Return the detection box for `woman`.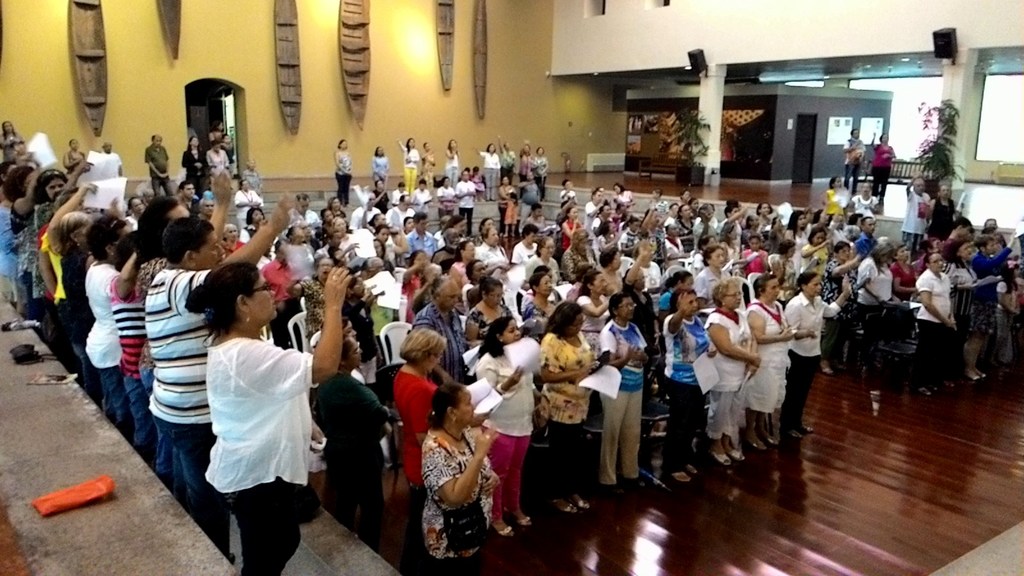
(740,274,799,455).
